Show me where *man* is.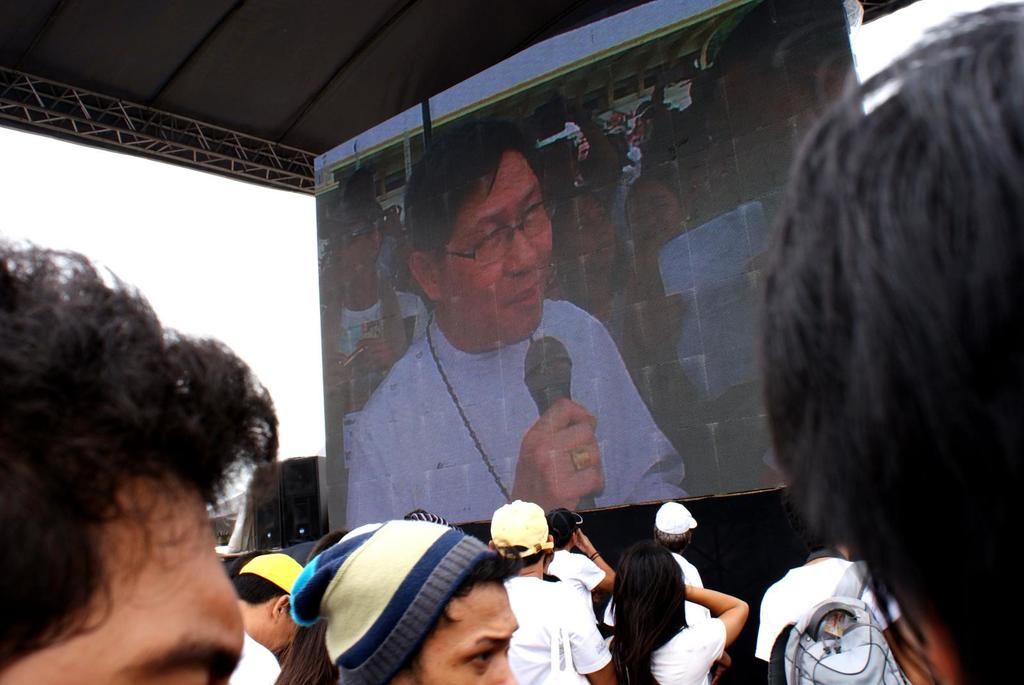
*man* is at 227:554:307:684.
